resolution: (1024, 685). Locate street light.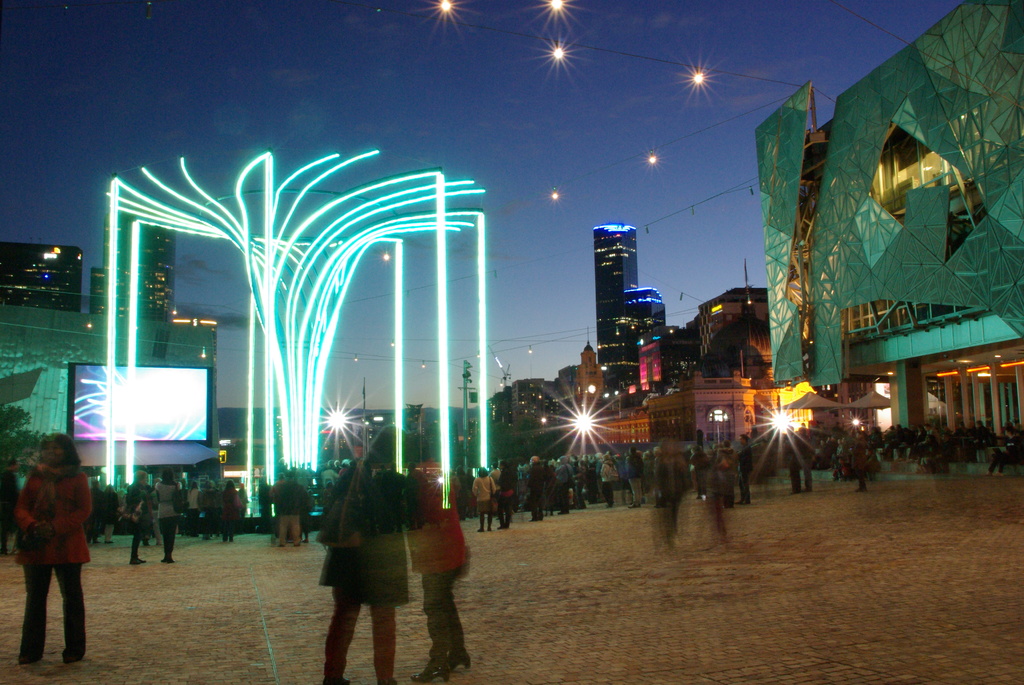
{"left": 850, "top": 416, "right": 861, "bottom": 436}.
